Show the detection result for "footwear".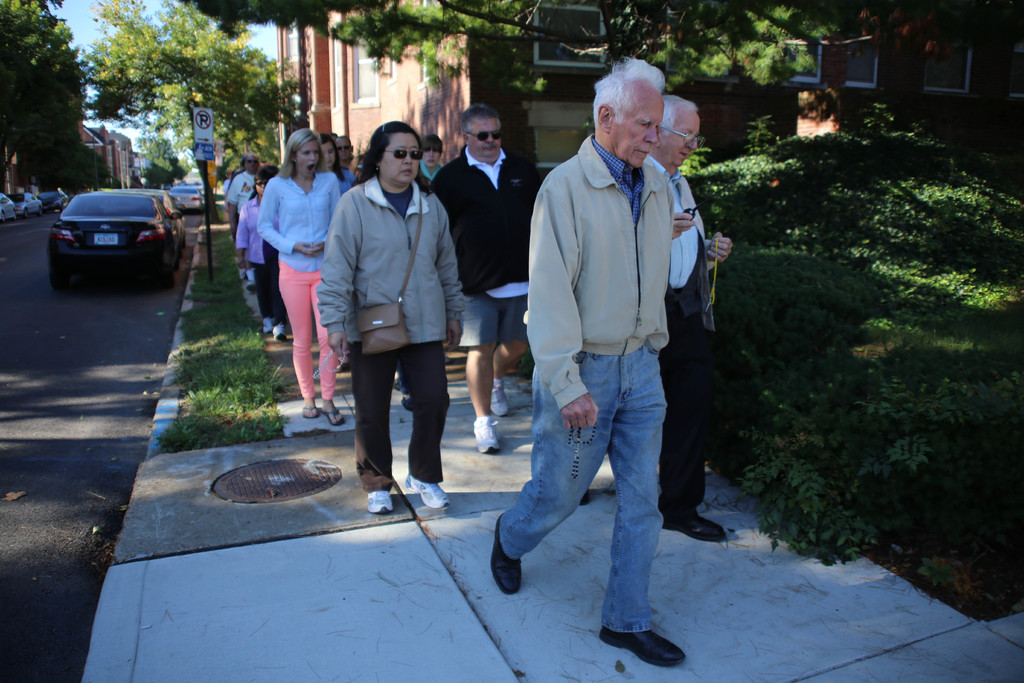
<bbox>262, 316, 270, 333</bbox>.
